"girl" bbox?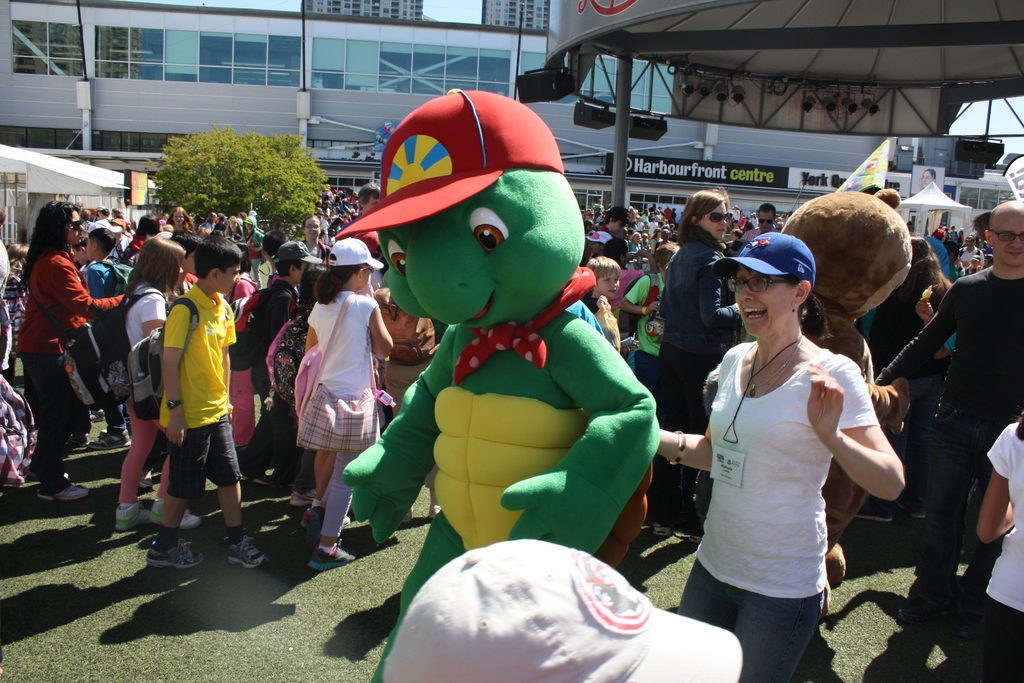
(295,233,395,563)
